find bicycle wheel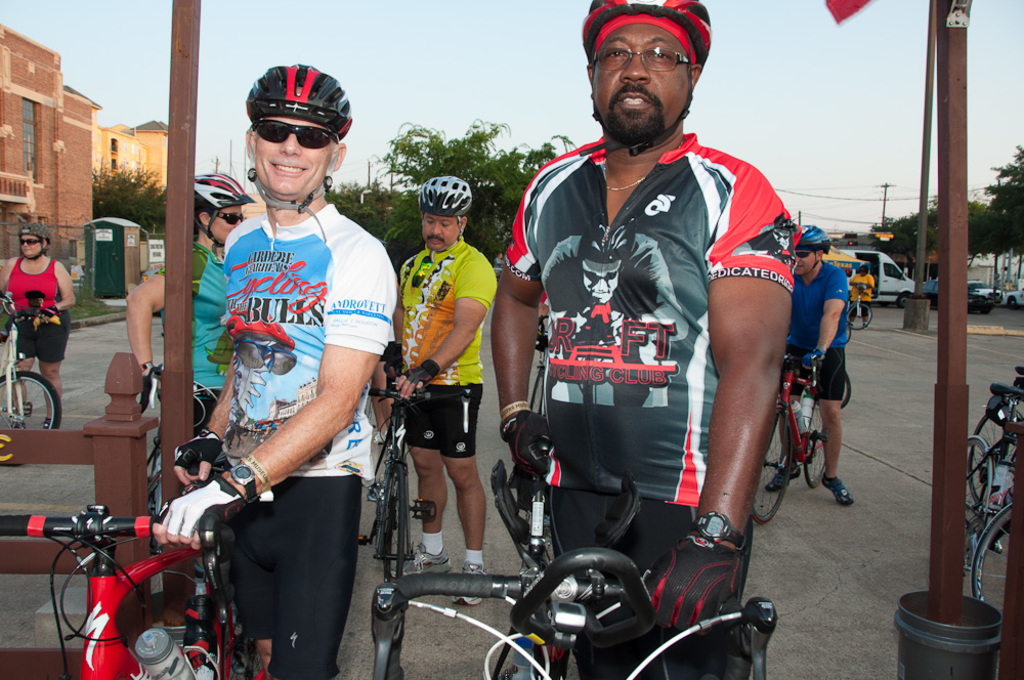
l=754, t=409, r=796, b=520
